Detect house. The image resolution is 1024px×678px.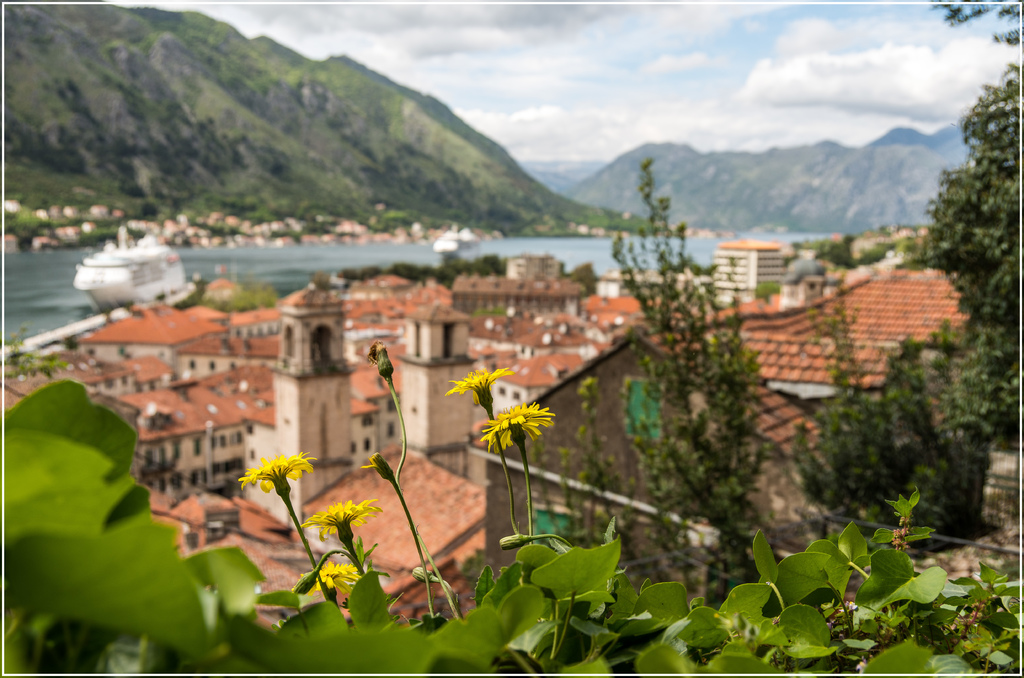
box=[355, 394, 380, 485].
